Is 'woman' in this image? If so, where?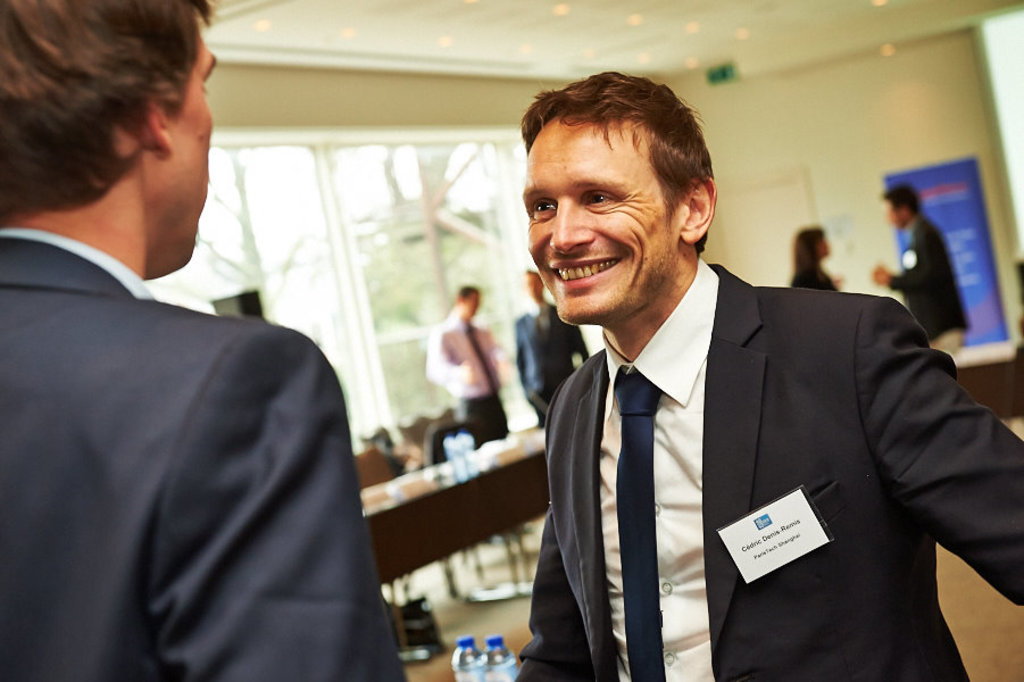
Yes, at (790,223,842,292).
